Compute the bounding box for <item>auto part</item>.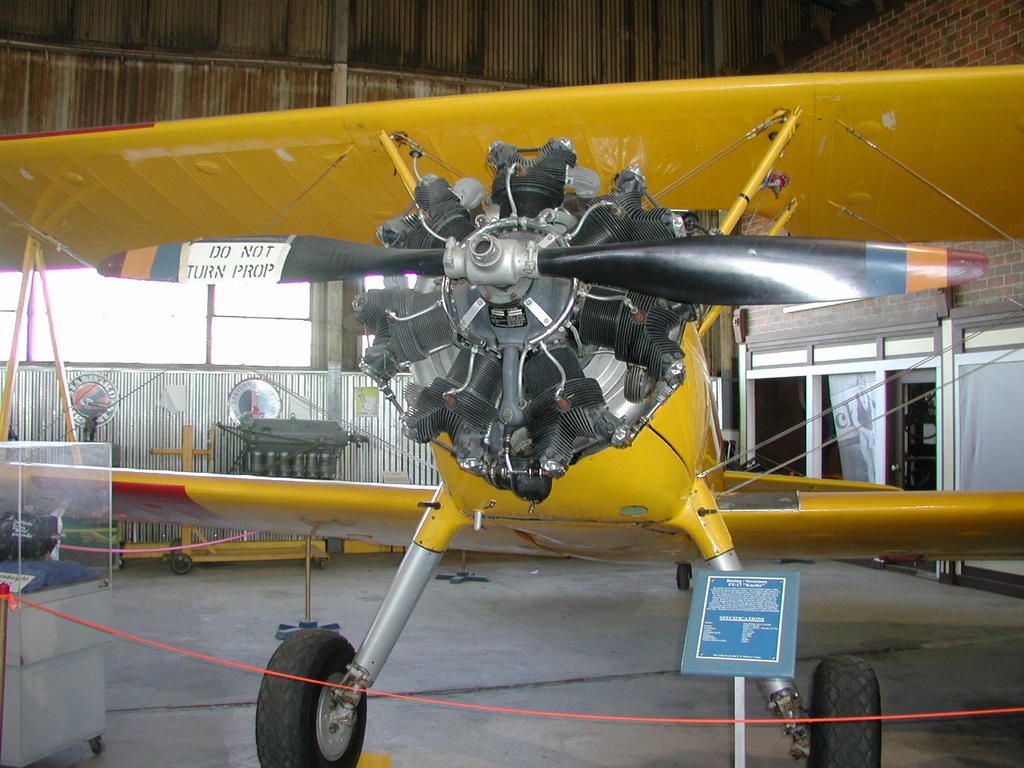
left=238, top=412, right=372, bottom=482.
